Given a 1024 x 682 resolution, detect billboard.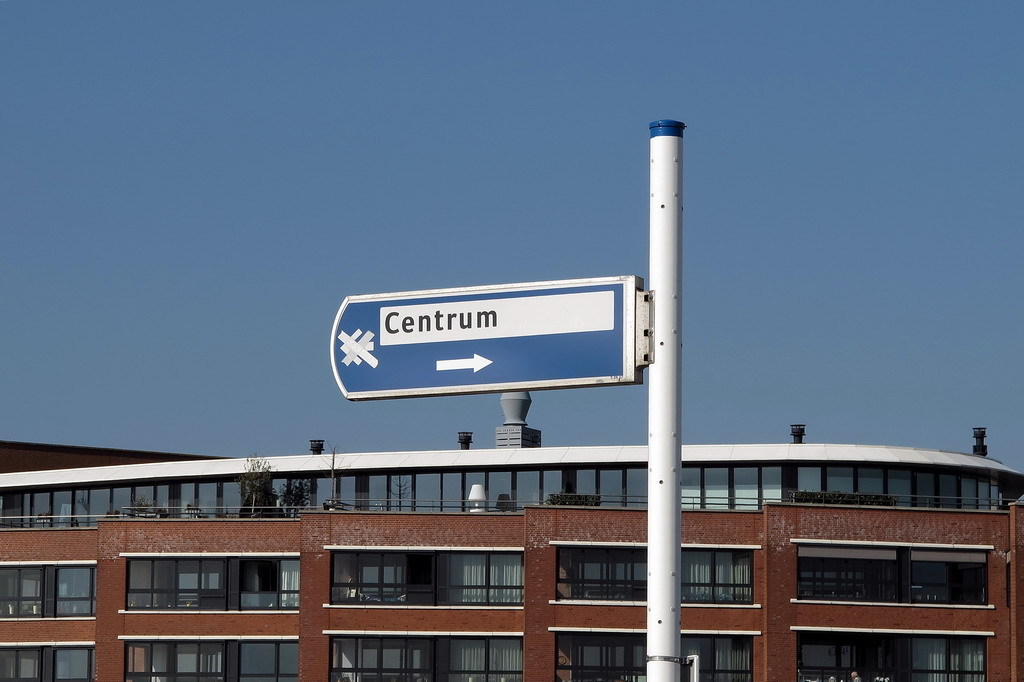
{"x1": 326, "y1": 284, "x2": 637, "y2": 396}.
